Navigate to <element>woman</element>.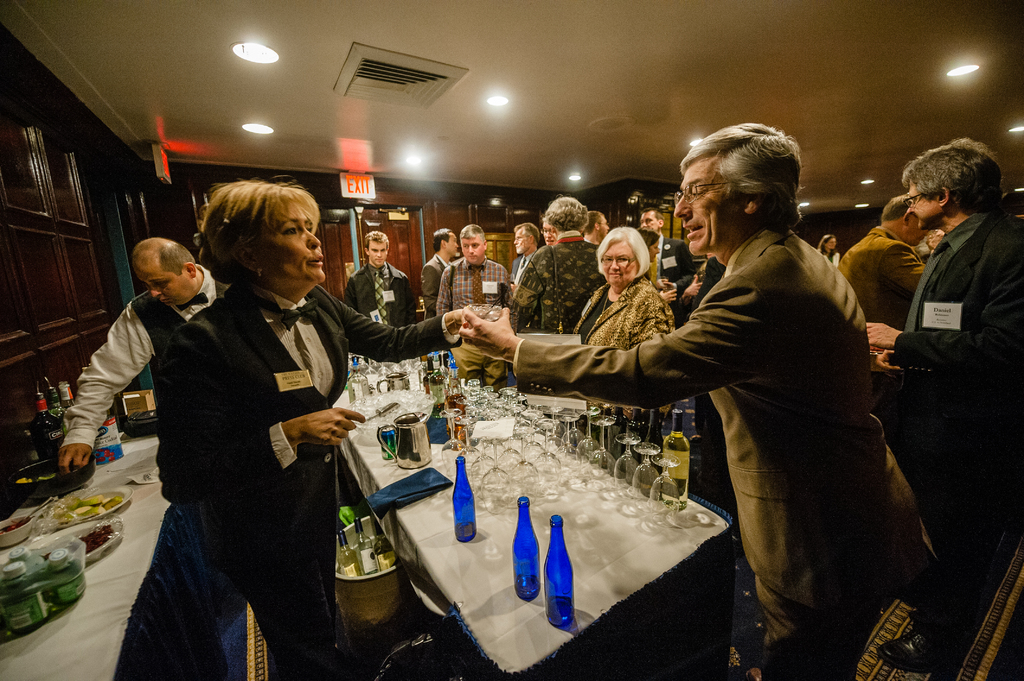
Navigation target: <bbox>815, 232, 845, 275</bbox>.
